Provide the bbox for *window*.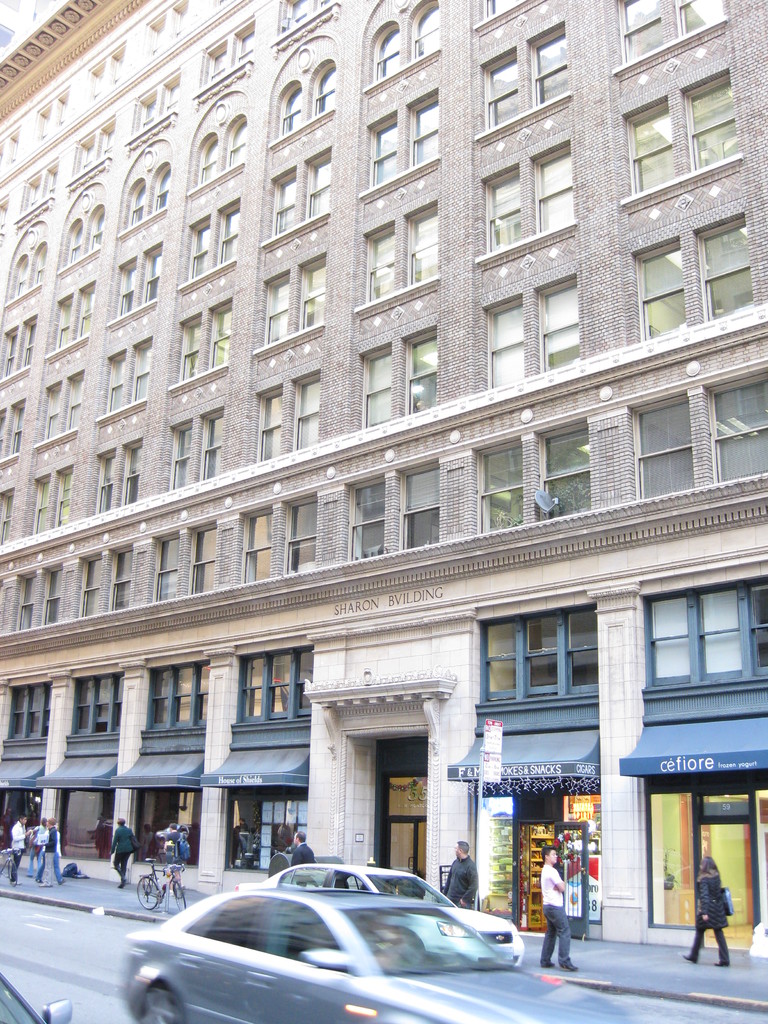
(left=367, top=225, right=401, bottom=296).
